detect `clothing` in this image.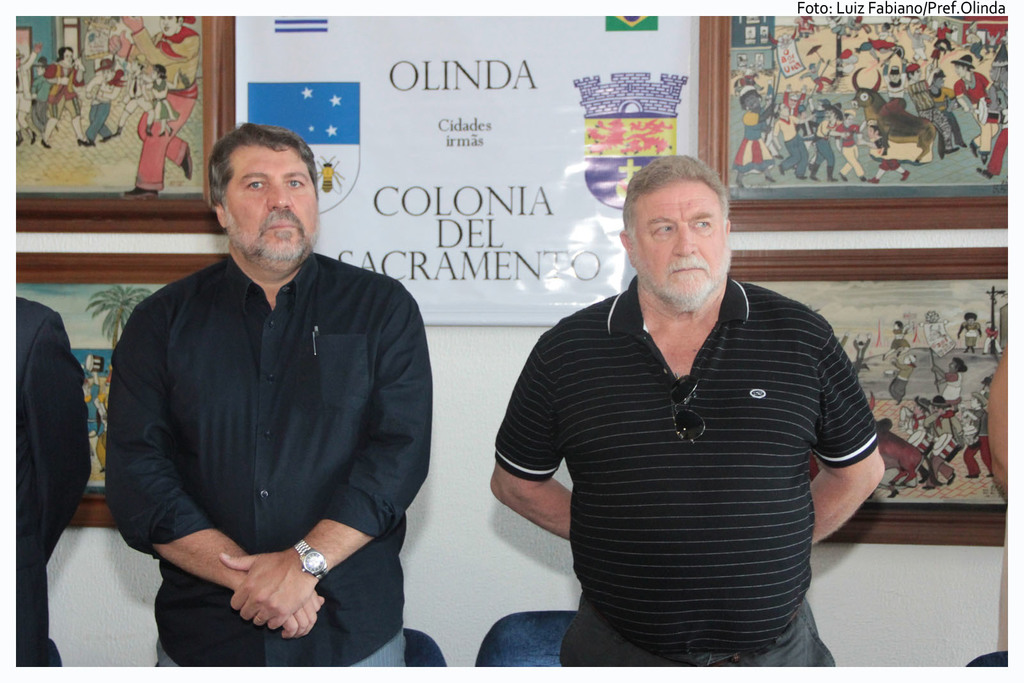
Detection: pyautogui.locateOnScreen(45, 61, 81, 117).
